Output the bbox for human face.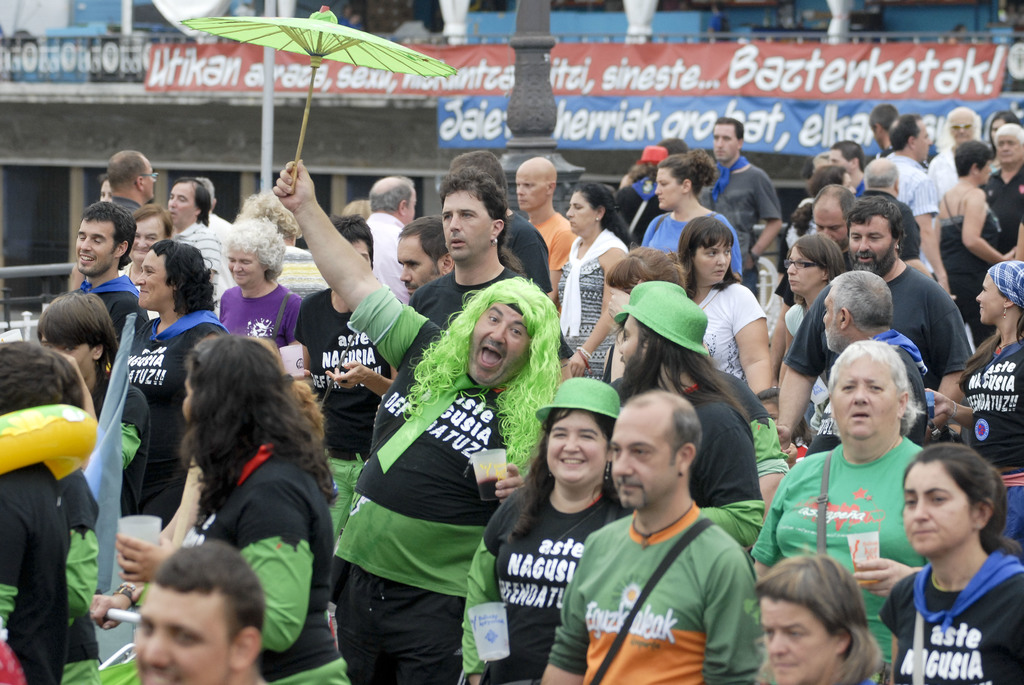
x1=228 y1=246 x2=266 y2=287.
